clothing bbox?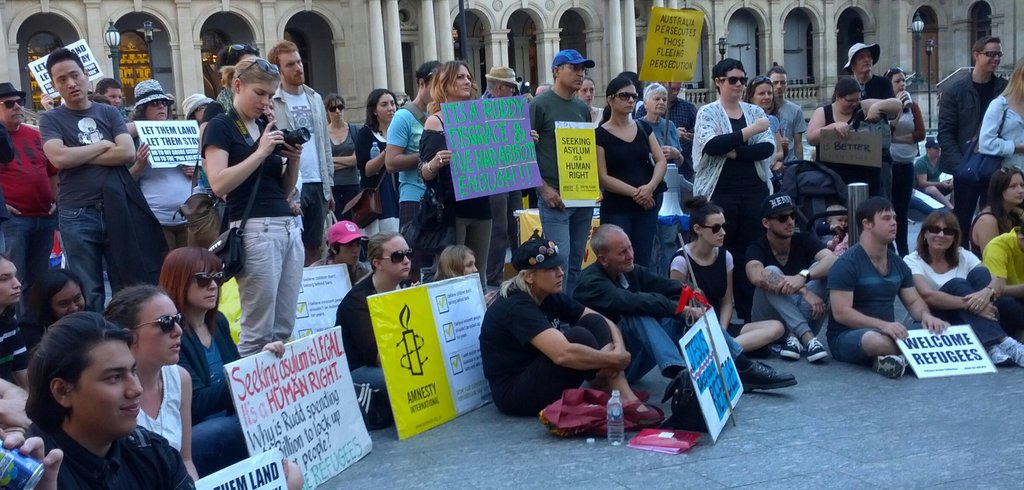
left=593, top=121, right=665, bottom=276
